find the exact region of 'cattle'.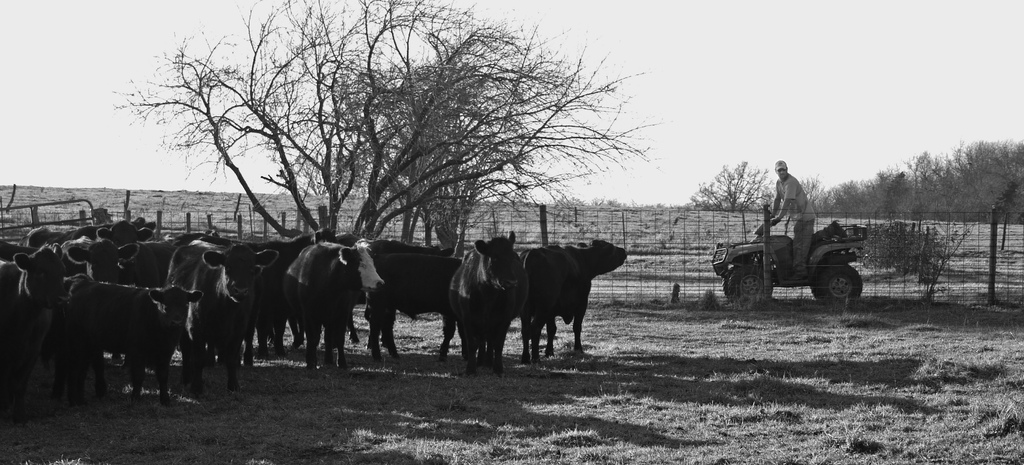
Exact region: bbox=[0, 246, 74, 403].
